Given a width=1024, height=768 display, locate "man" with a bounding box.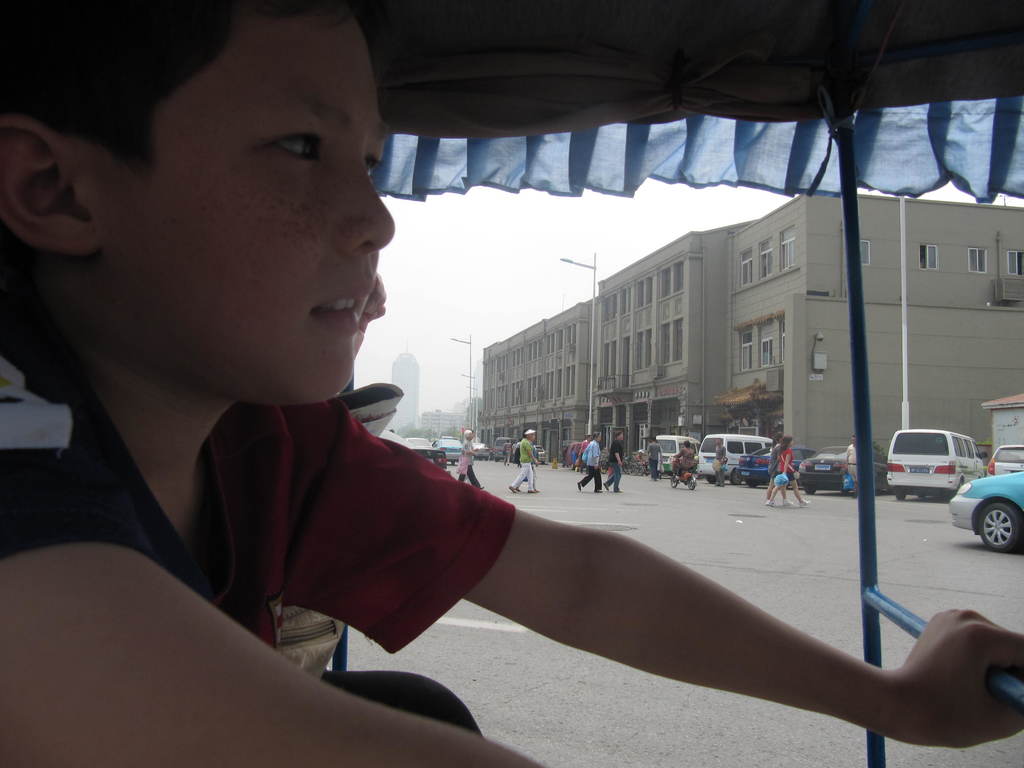
Located: 847/431/857/497.
